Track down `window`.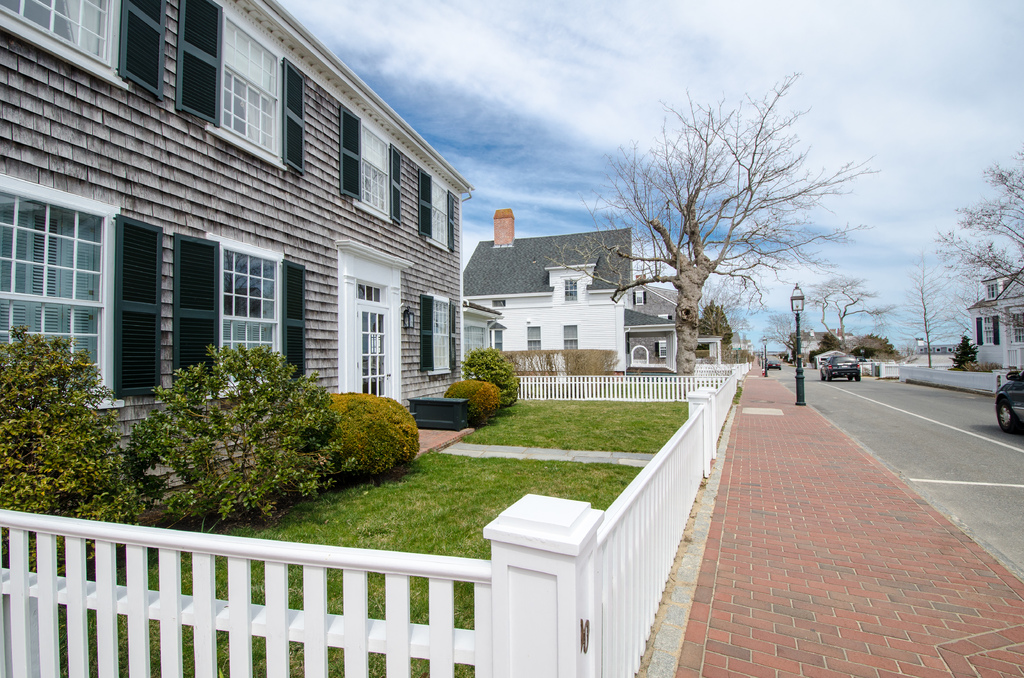
Tracked to left=419, top=292, right=460, bottom=375.
